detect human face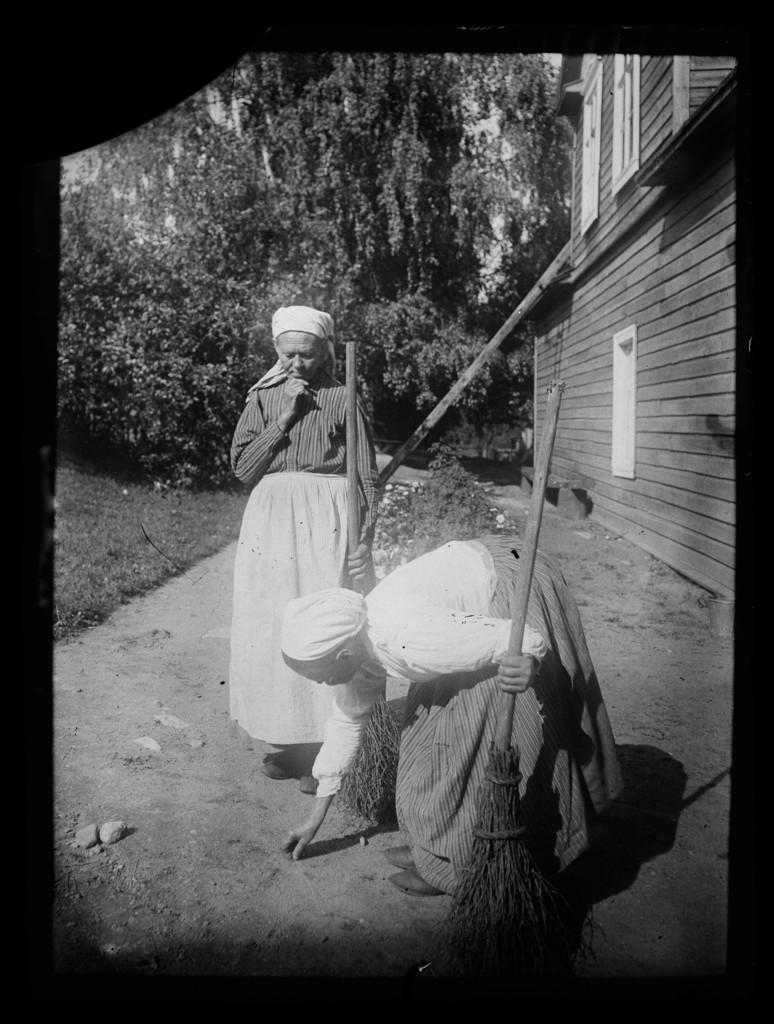
{"x1": 282, "y1": 328, "x2": 329, "y2": 390}
